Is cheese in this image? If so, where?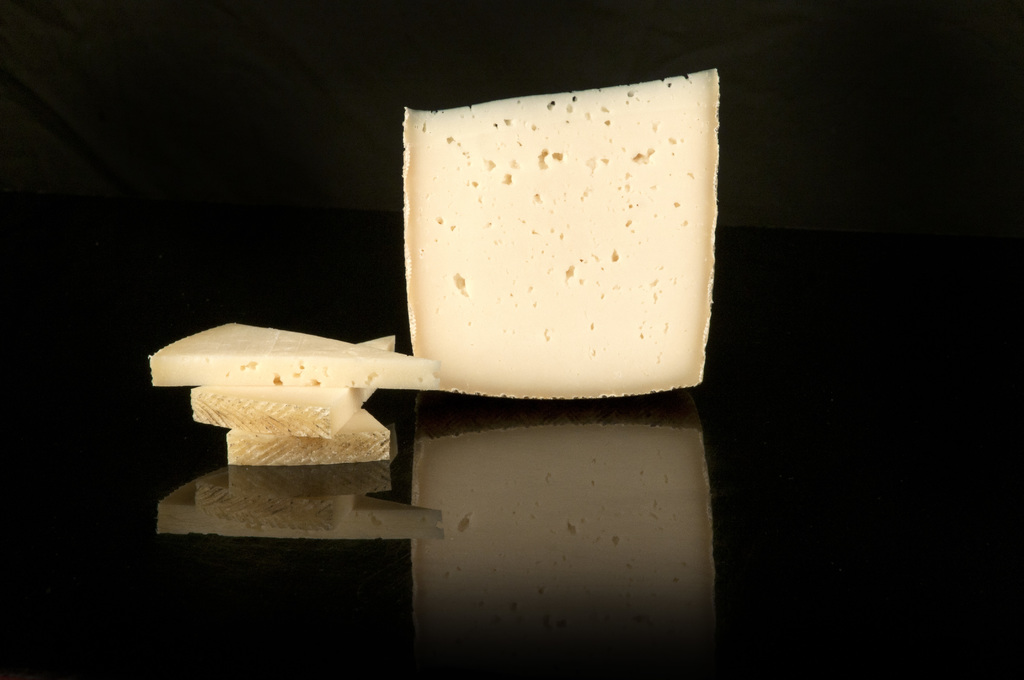
Yes, at x1=399, y1=67, x2=728, y2=401.
